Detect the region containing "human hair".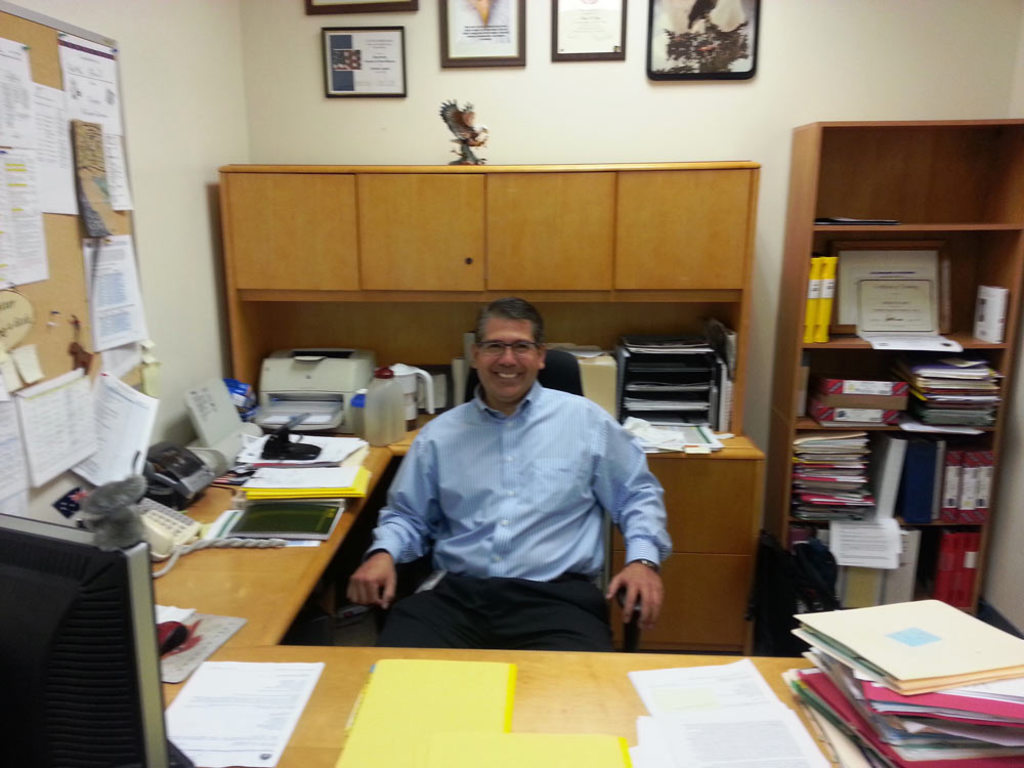
region(472, 295, 546, 346).
